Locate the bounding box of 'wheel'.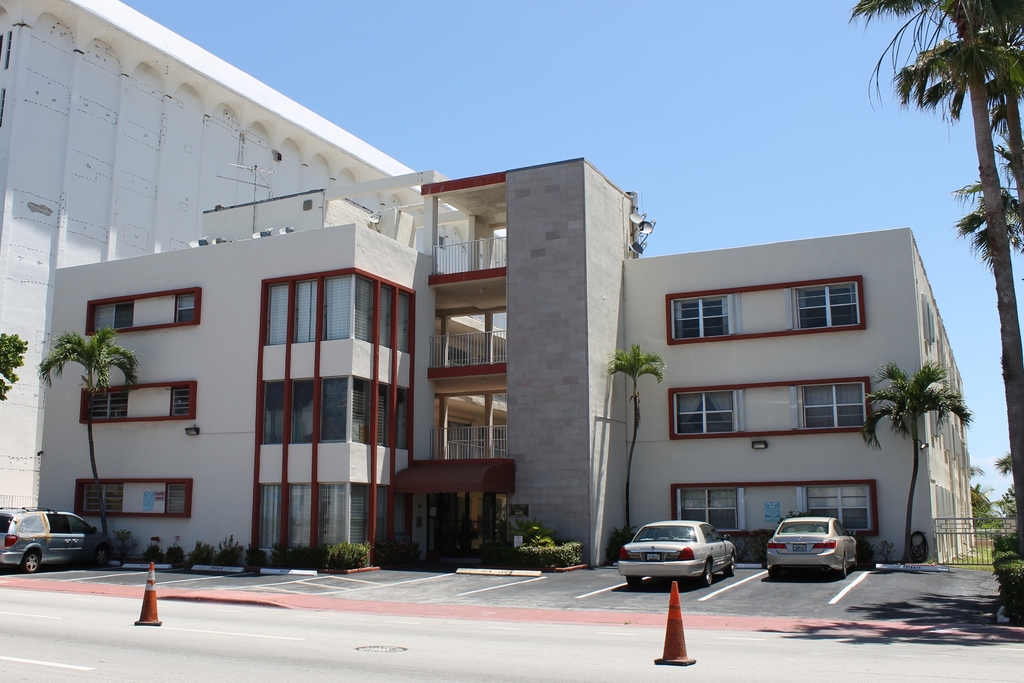
Bounding box: Rect(724, 554, 736, 577).
